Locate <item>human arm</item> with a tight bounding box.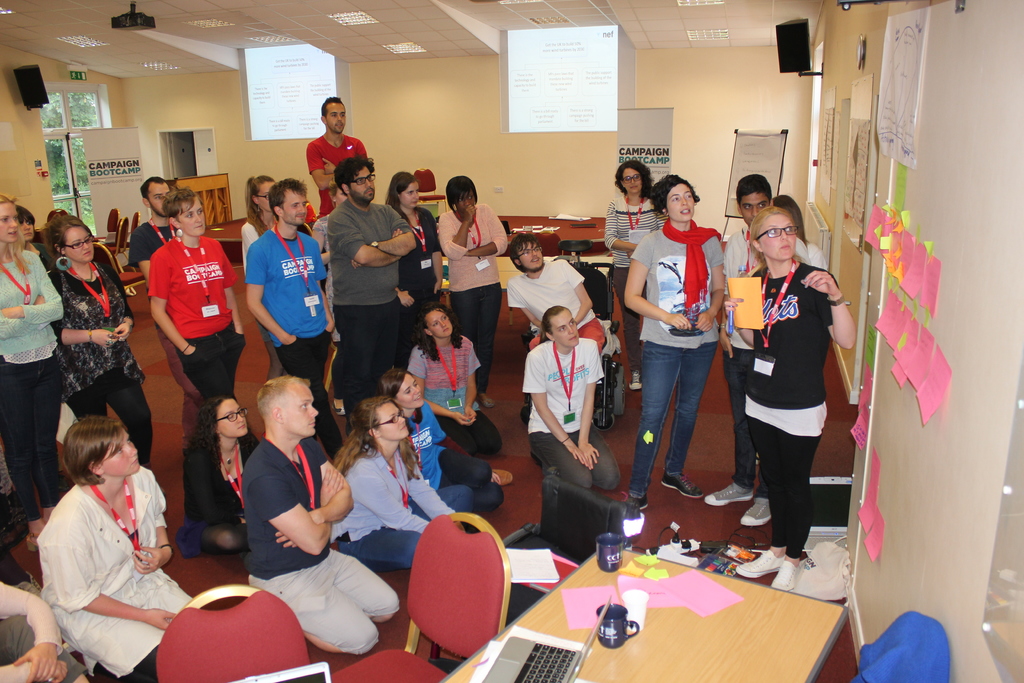
bbox=[3, 260, 63, 323].
